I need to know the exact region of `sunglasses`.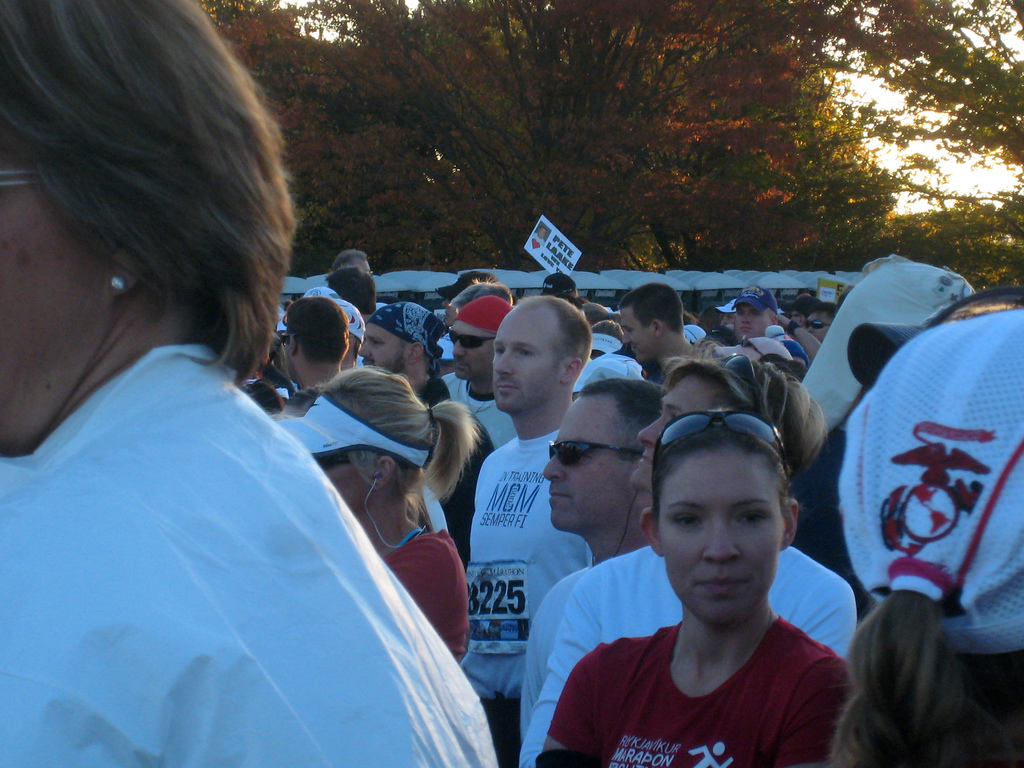
Region: bbox(740, 337, 762, 355).
